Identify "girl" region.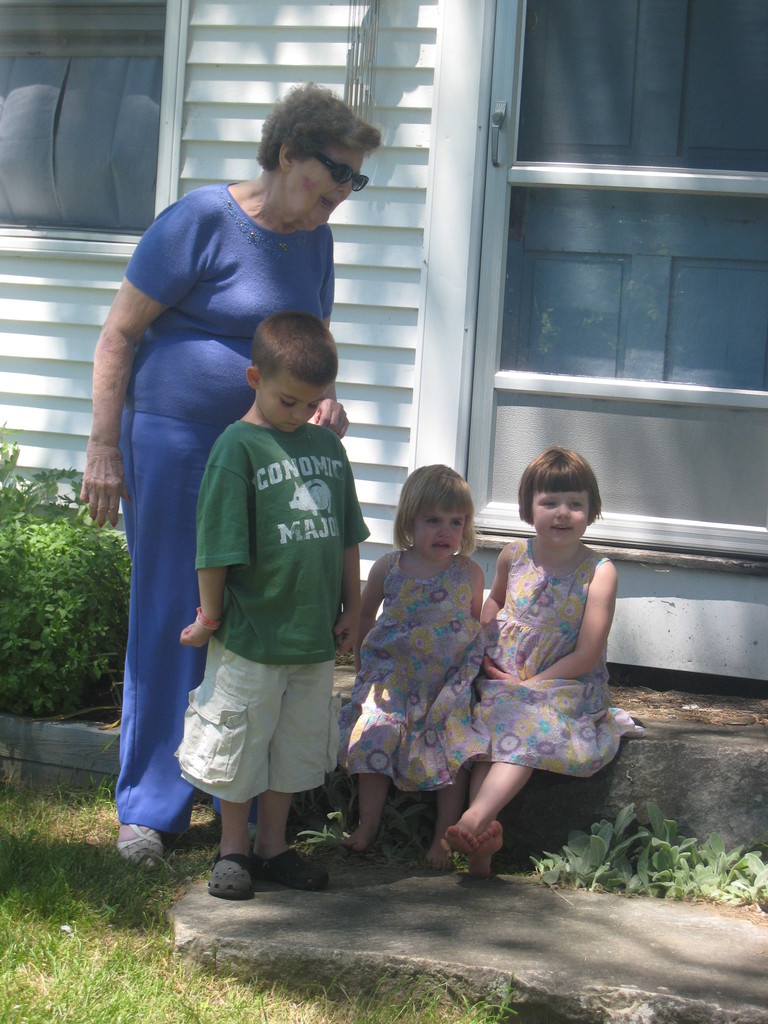
Region: detection(346, 466, 481, 867).
